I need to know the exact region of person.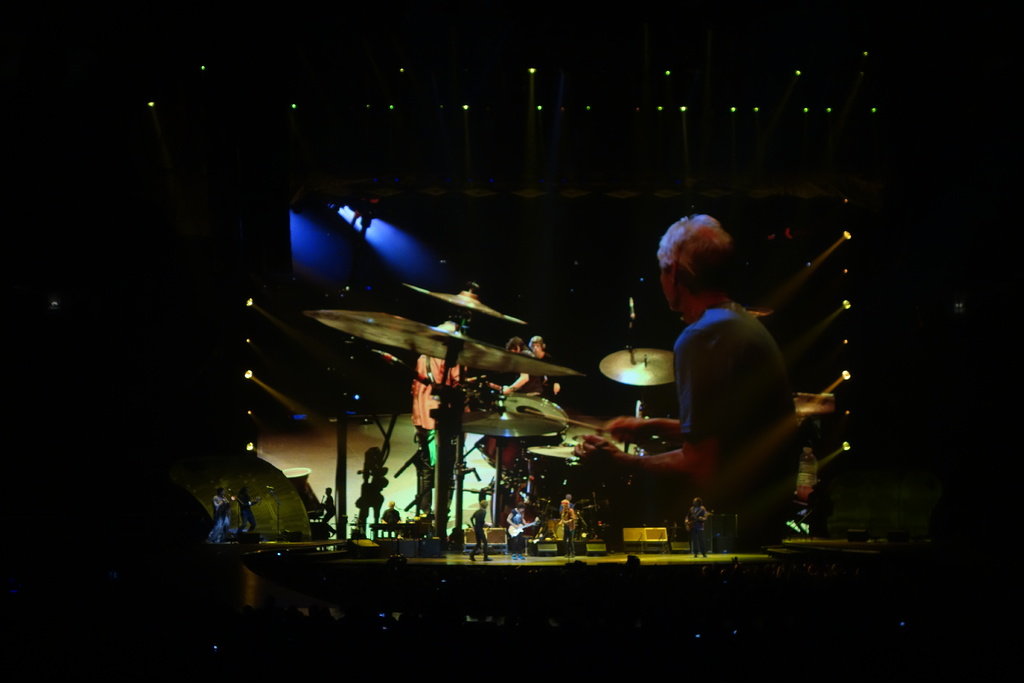
Region: <box>573,211,805,554</box>.
